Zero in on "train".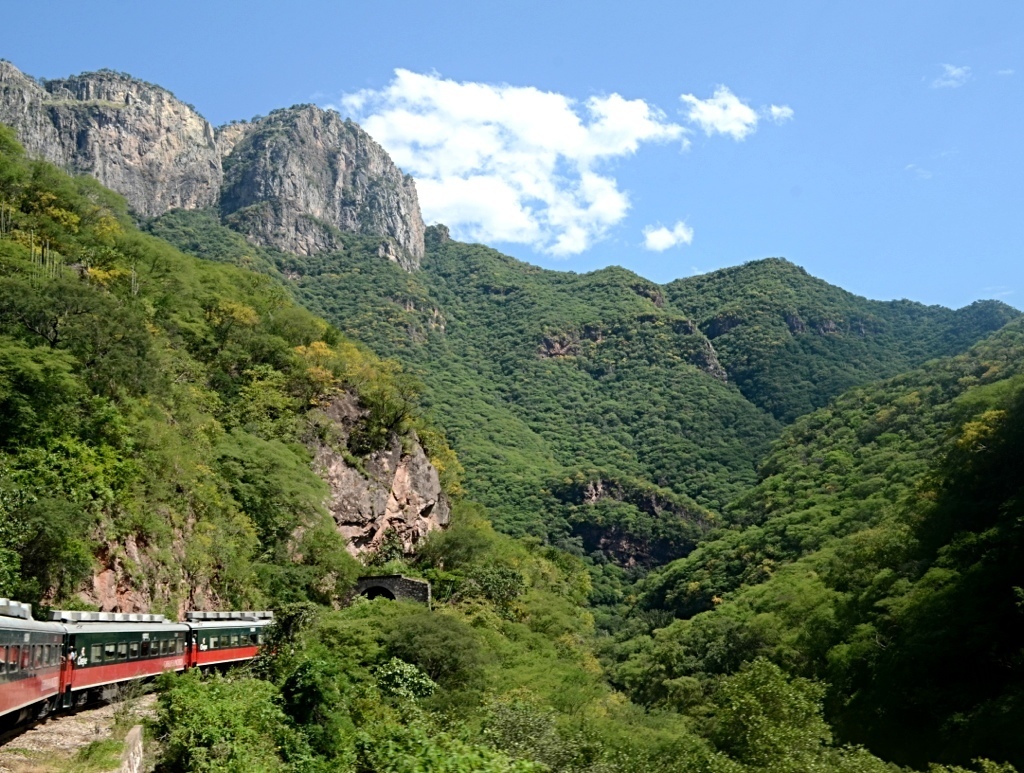
Zeroed in: {"x1": 0, "y1": 596, "x2": 280, "y2": 747}.
